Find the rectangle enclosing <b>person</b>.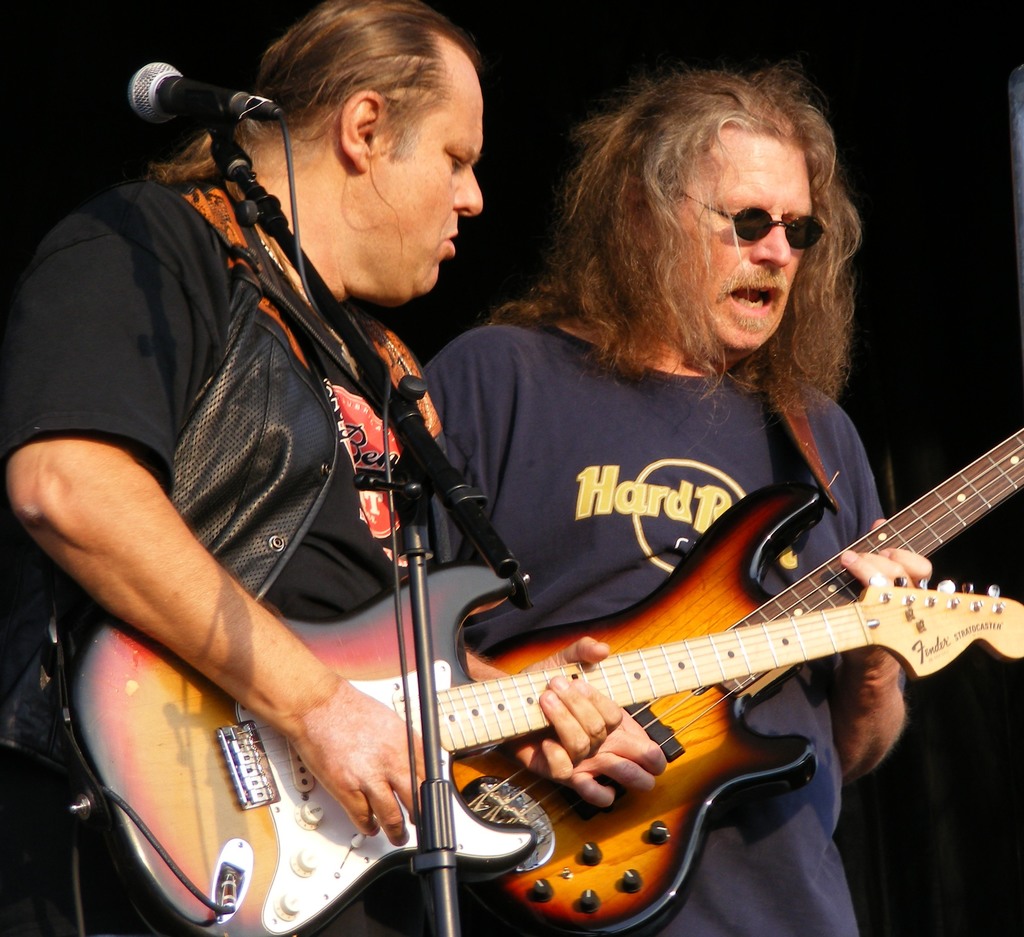
412 72 913 936.
